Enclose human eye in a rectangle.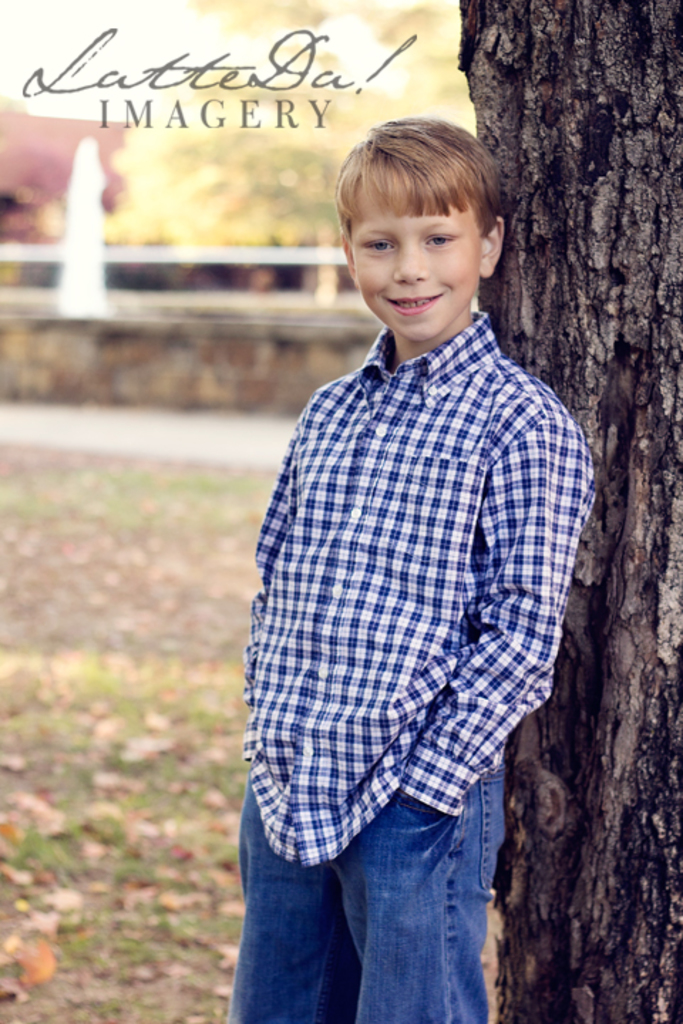
Rect(360, 235, 396, 257).
